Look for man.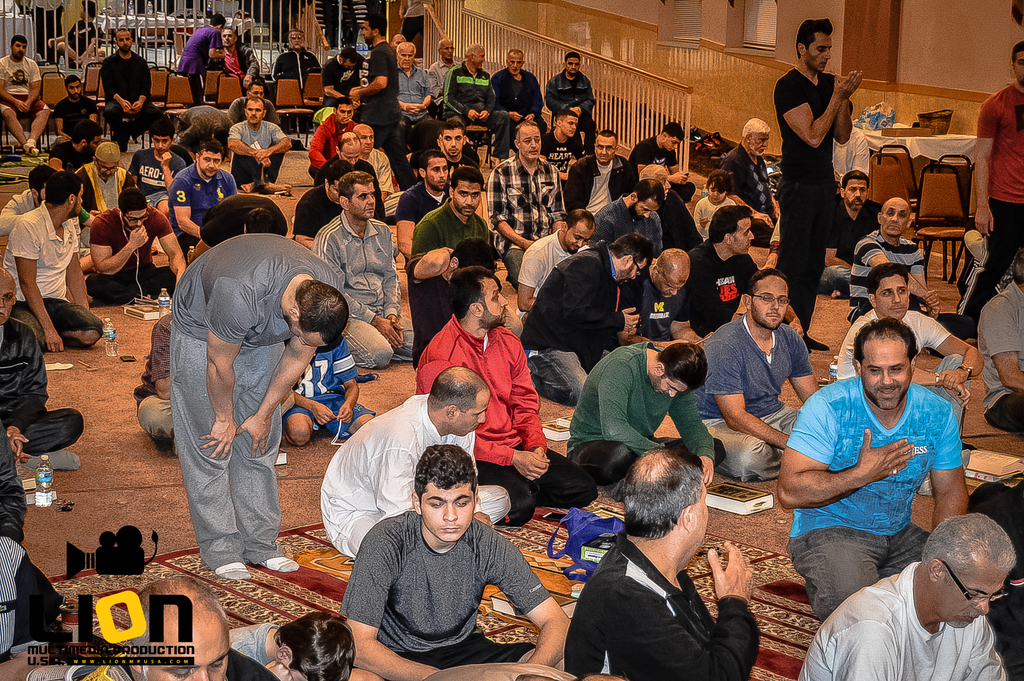
Found: bbox=(410, 172, 522, 339).
